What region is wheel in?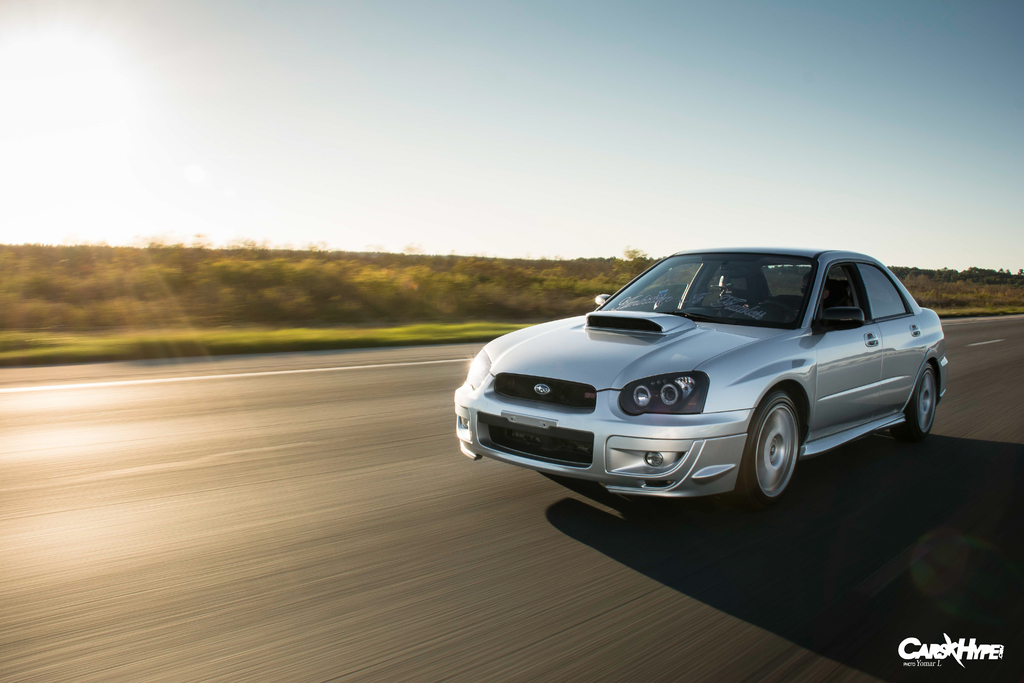
(x1=756, y1=303, x2=796, y2=321).
